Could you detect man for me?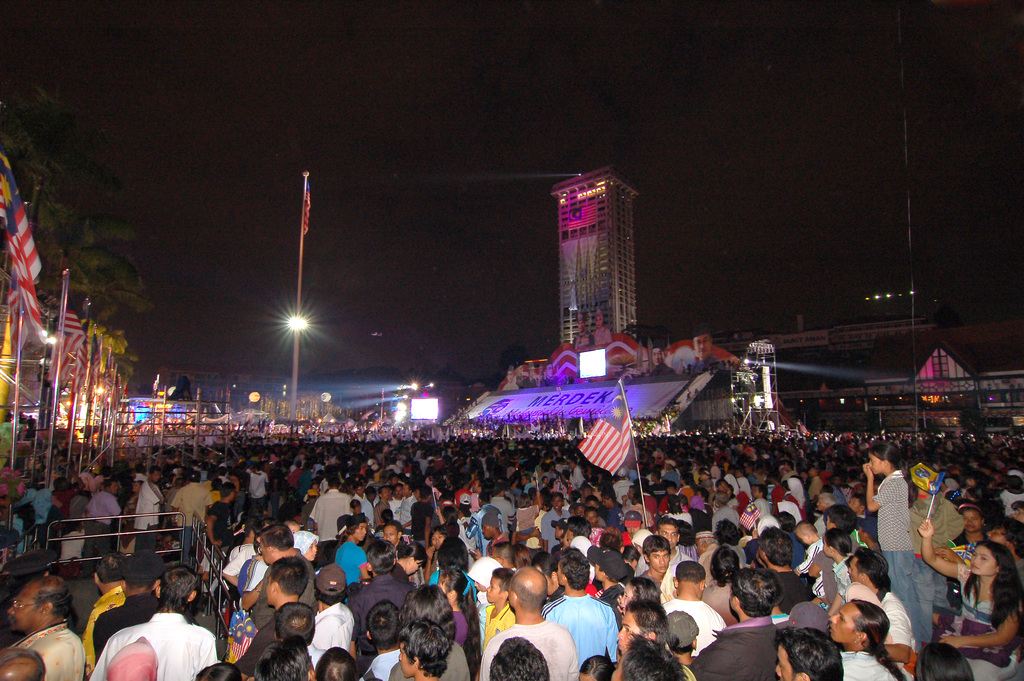
Detection result: 337 518 375 587.
